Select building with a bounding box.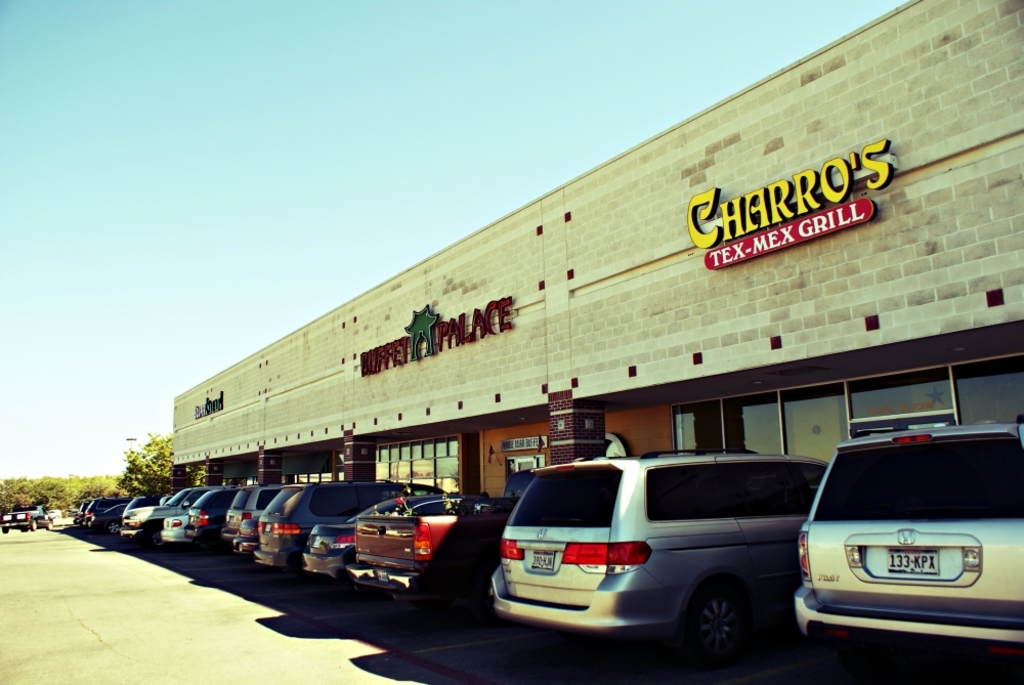
bbox=(167, 0, 1022, 547).
